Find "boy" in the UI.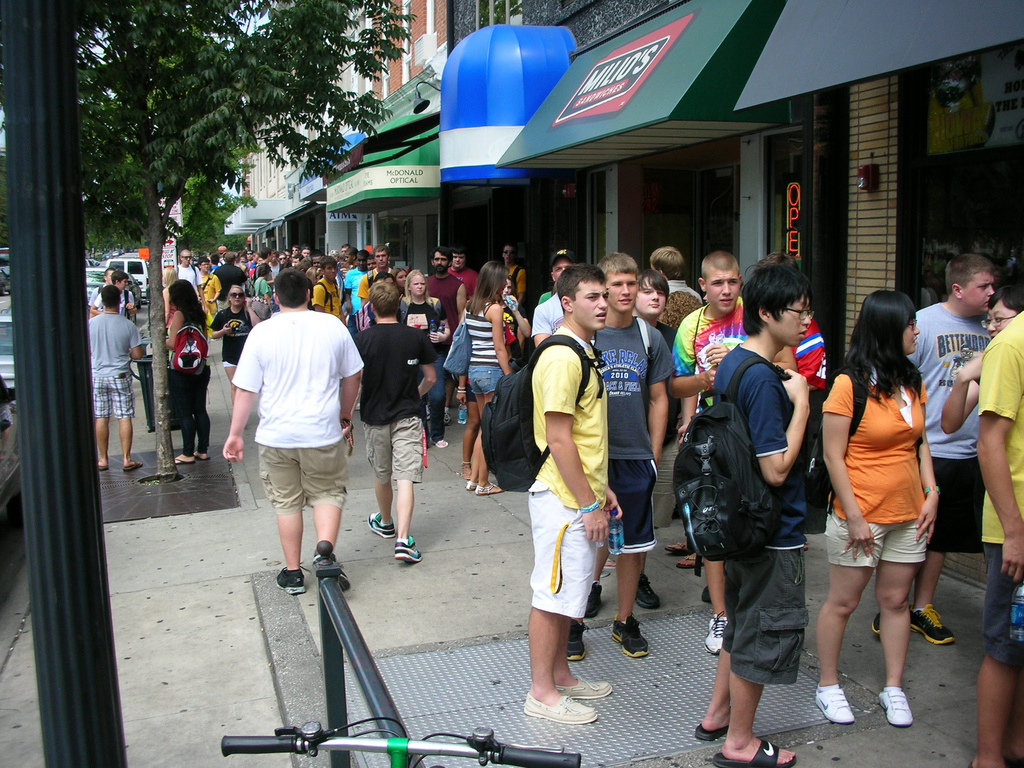
UI element at bbox=(503, 257, 629, 730).
